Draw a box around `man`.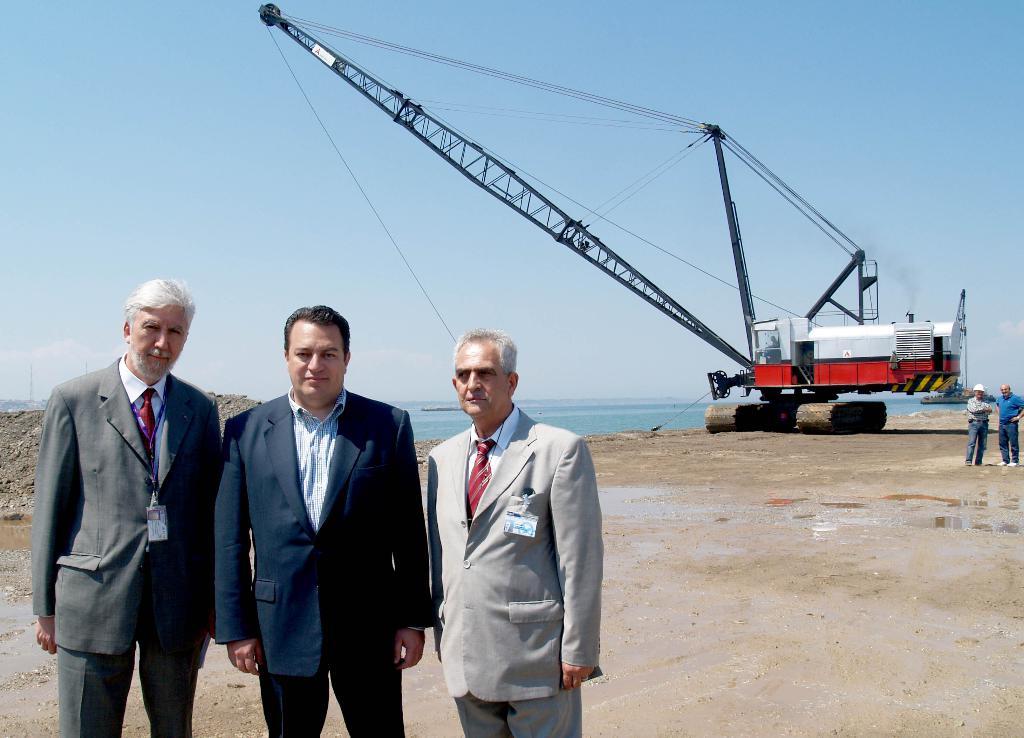
pyautogui.locateOnScreen(995, 385, 1021, 469).
